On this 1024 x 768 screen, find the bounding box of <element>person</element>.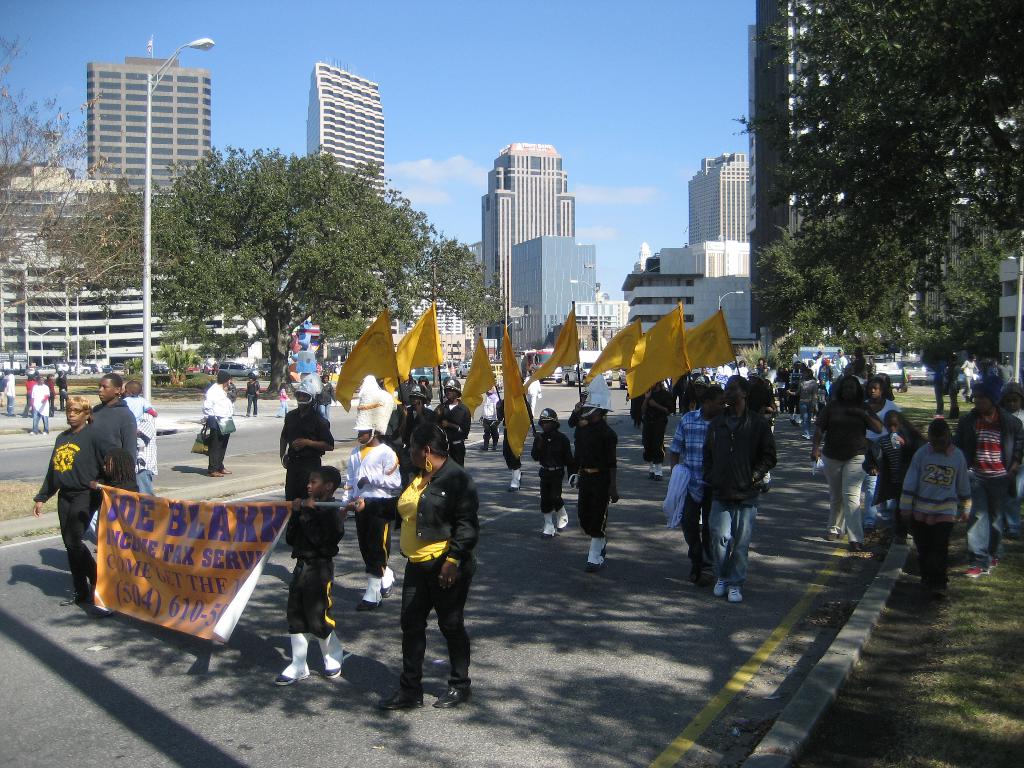
Bounding box: locate(26, 373, 54, 436).
